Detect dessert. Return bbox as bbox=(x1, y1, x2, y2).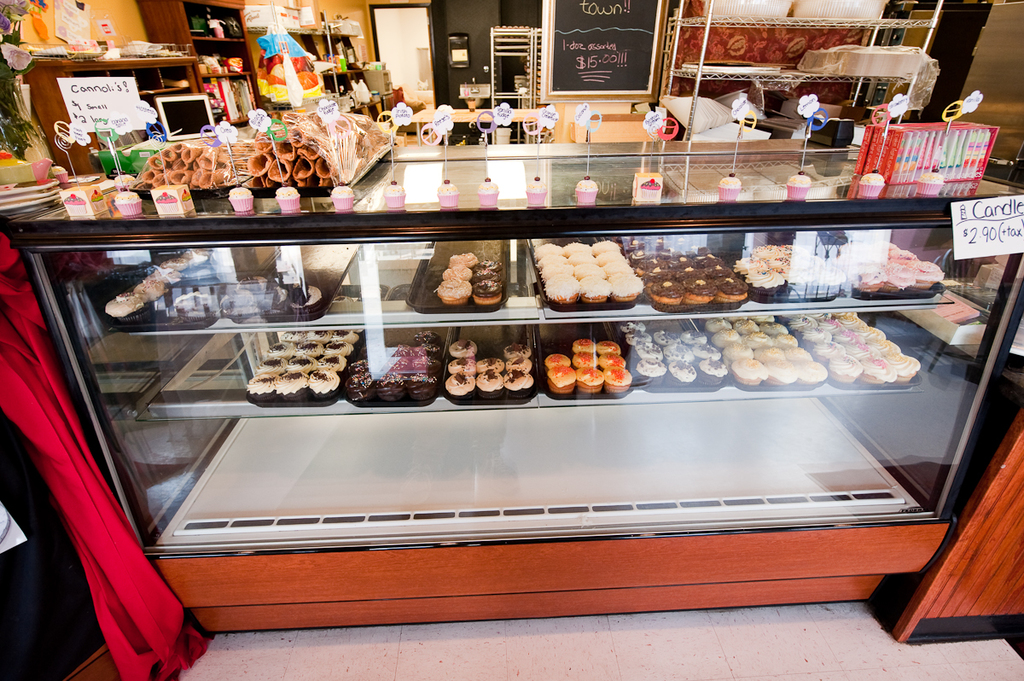
bbox=(820, 339, 842, 361).
